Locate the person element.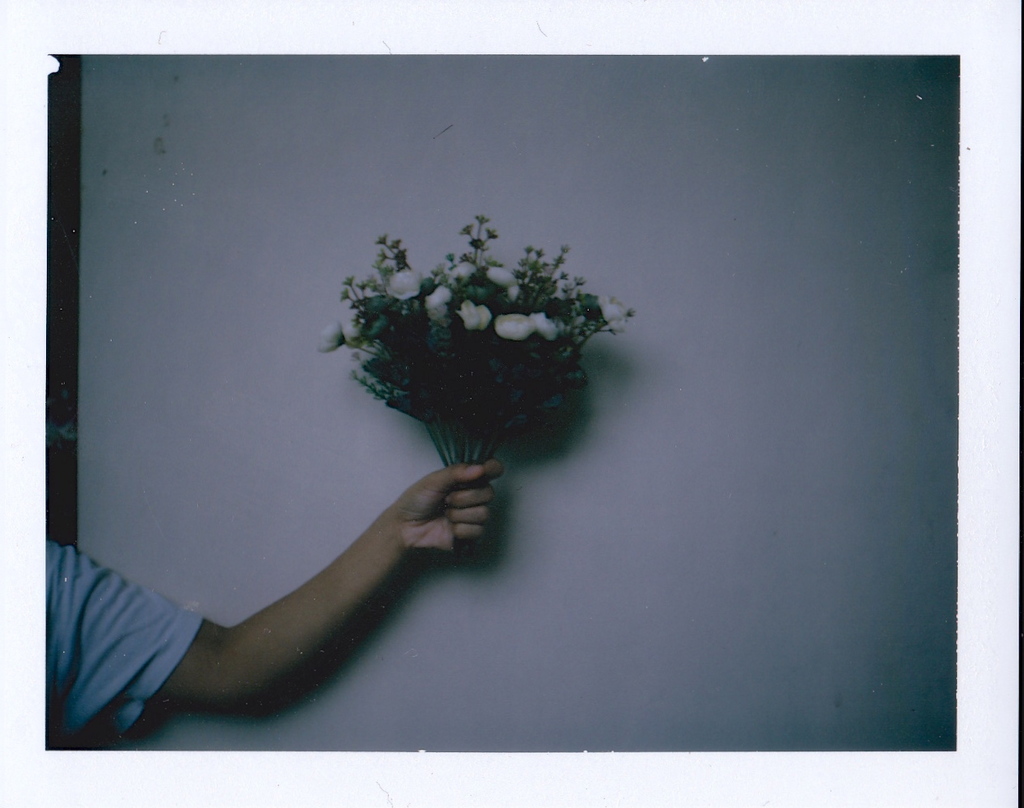
Element bbox: <bbox>34, 460, 503, 764</bbox>.
